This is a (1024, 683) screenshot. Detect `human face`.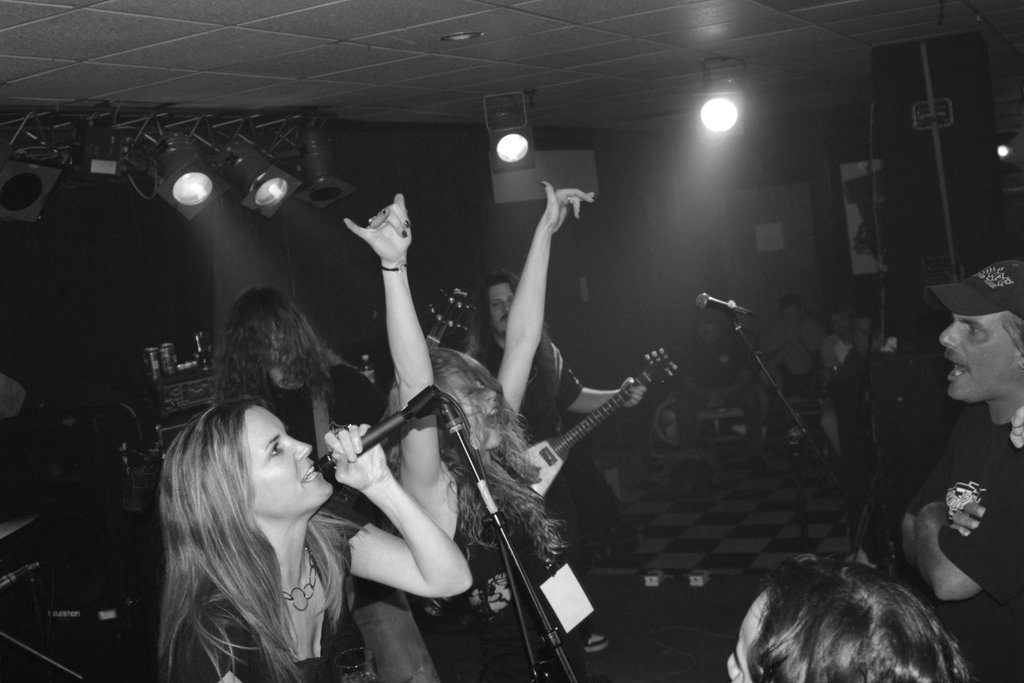
<bbox>252, 404, 321, 509</bbox>.
